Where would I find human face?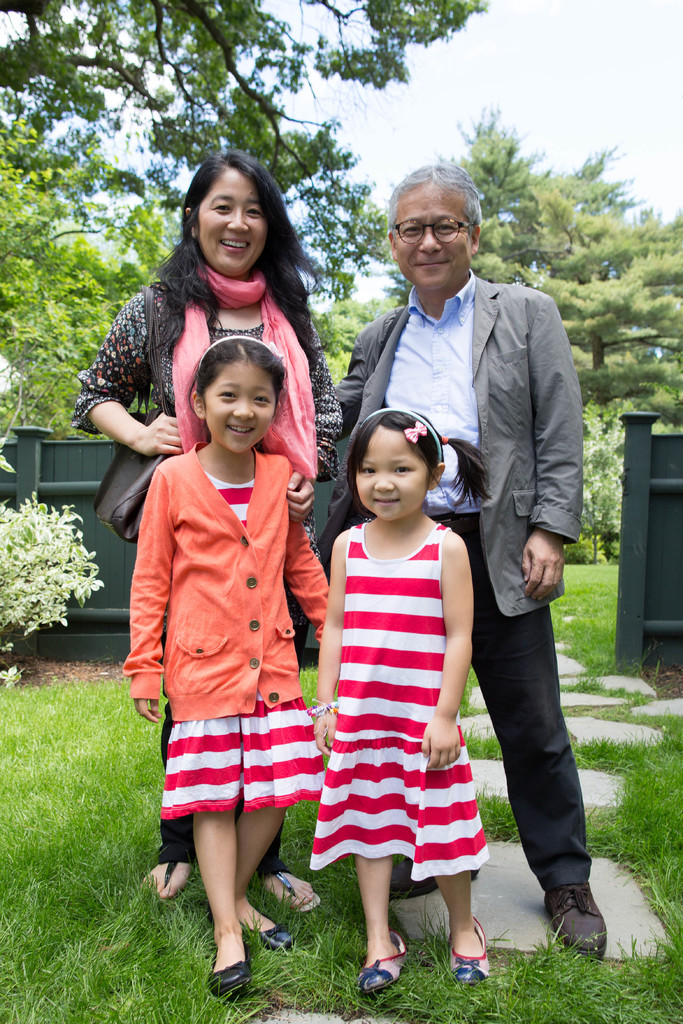
At x1=206, y1=358, x2=277, y2=454.
